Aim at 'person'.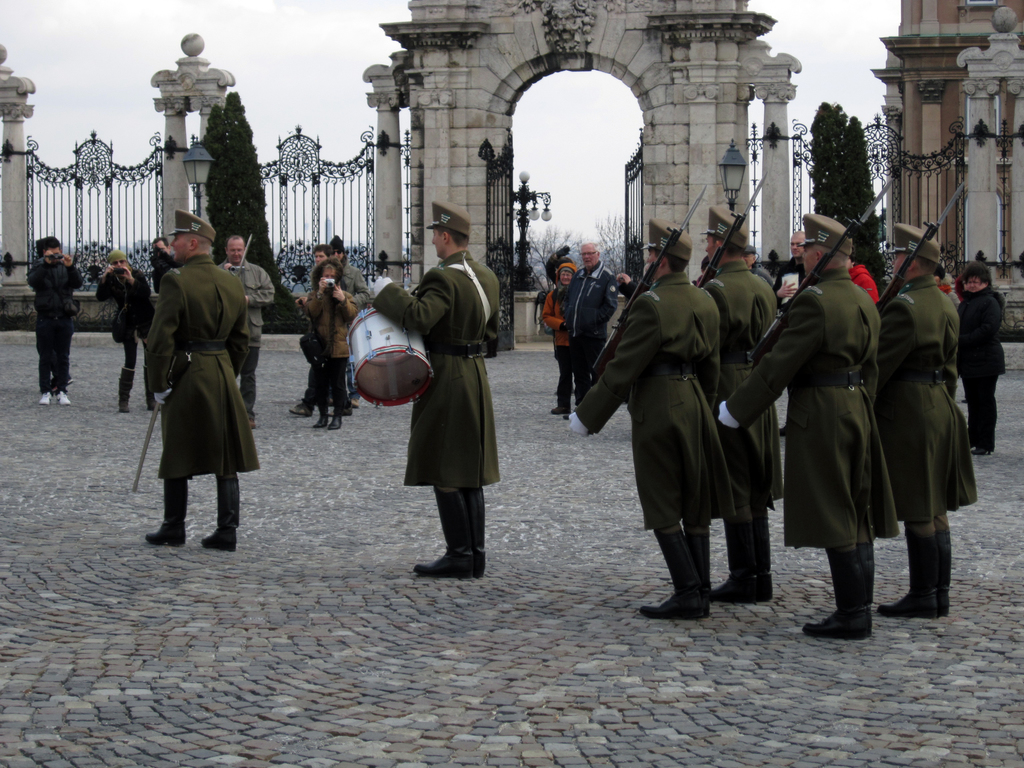
Aimed at {"x1": 714, "y1": 212, "x2": 901, "y2": 639}.
